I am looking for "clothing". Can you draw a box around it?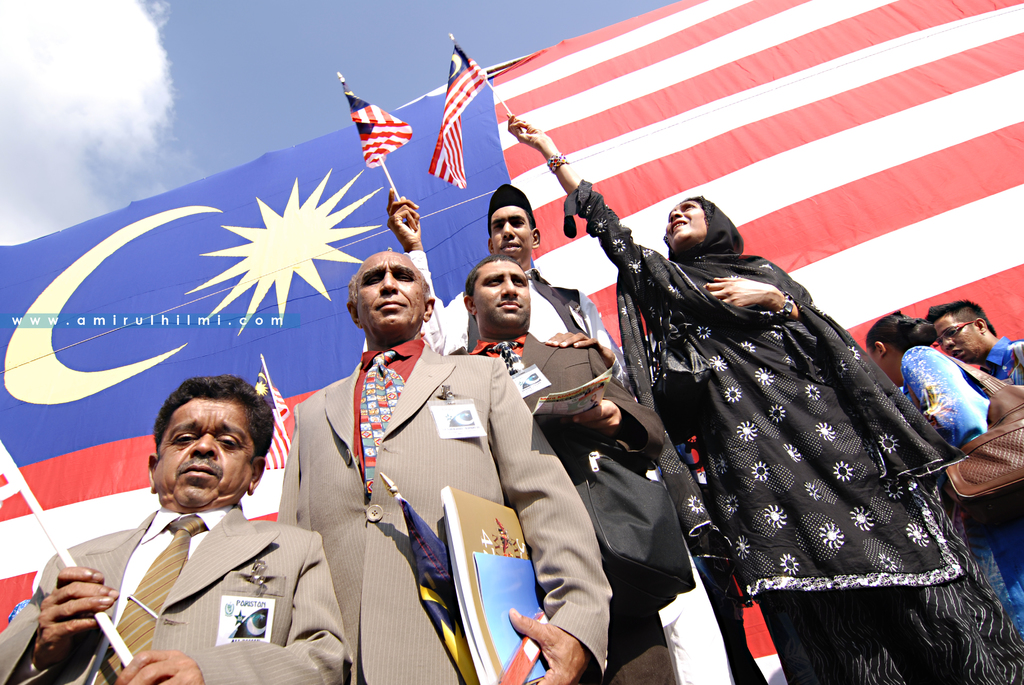
Sure, the bounding box is {"x1": 11, "y1": 486, "x2": 346, "y2": 684}.
